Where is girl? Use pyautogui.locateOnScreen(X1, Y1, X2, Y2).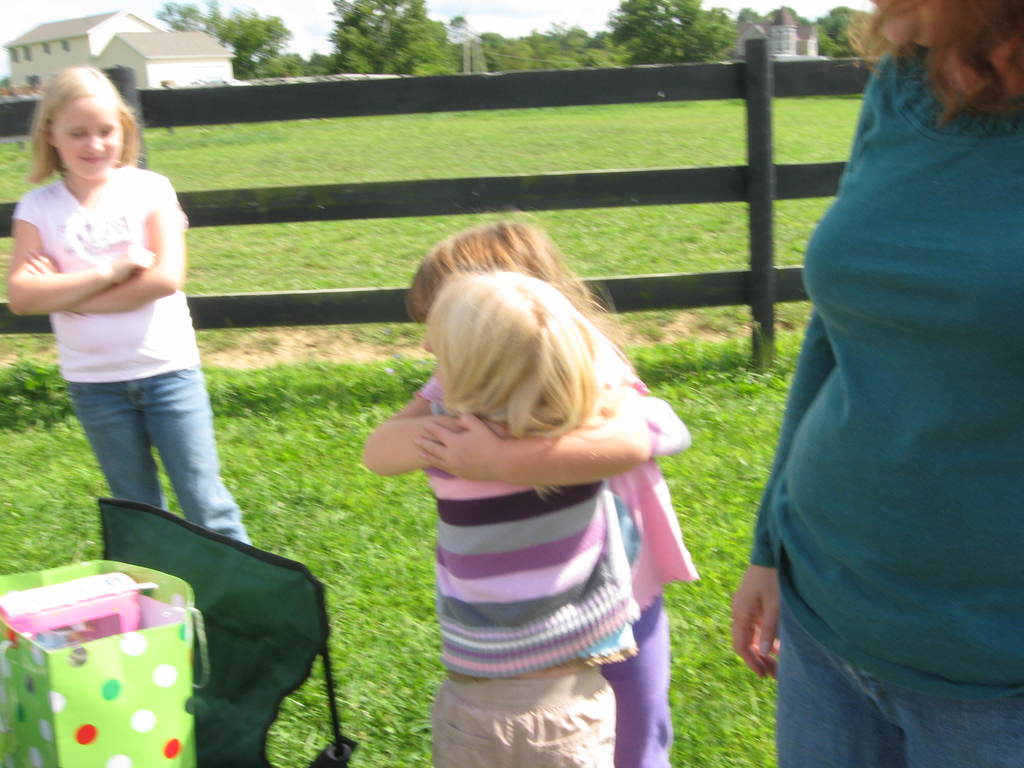
pyautogui.locateOnScreen(362, 216, 689, 767).
